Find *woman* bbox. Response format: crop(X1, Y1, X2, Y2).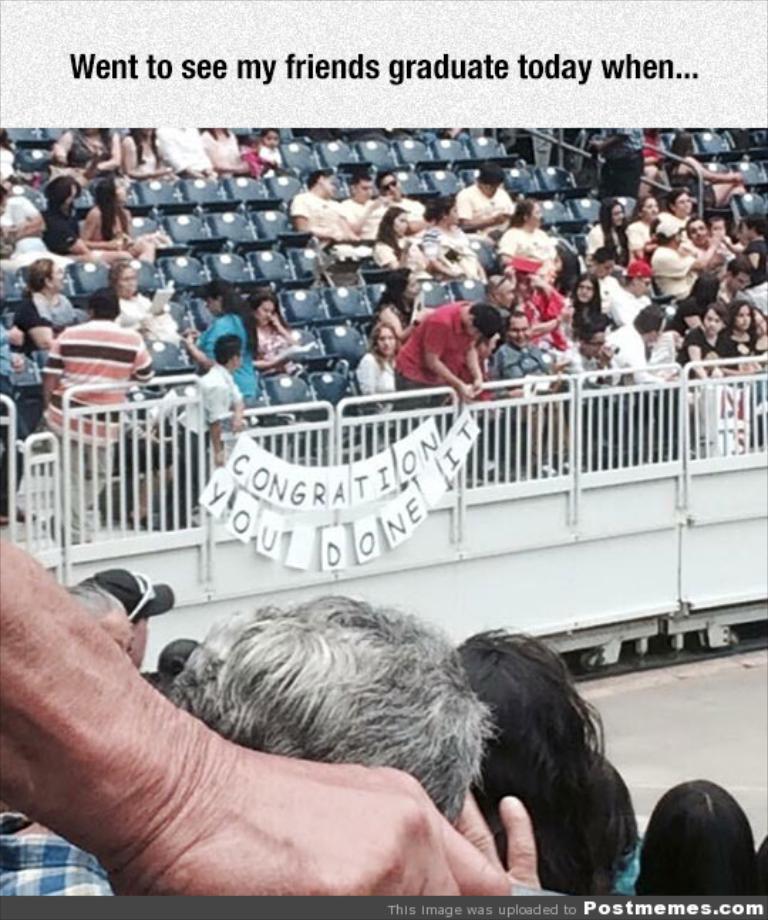
crop(582, 185, 639, 270).
